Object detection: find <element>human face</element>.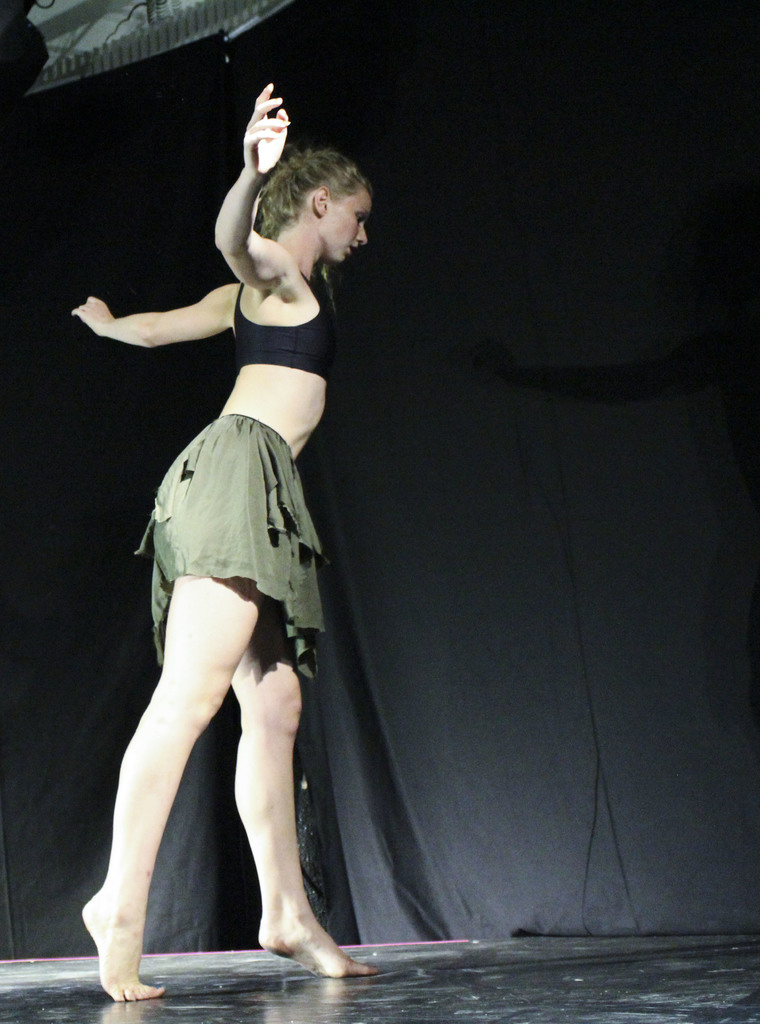
l=318, t=193, r=370, b=271.
